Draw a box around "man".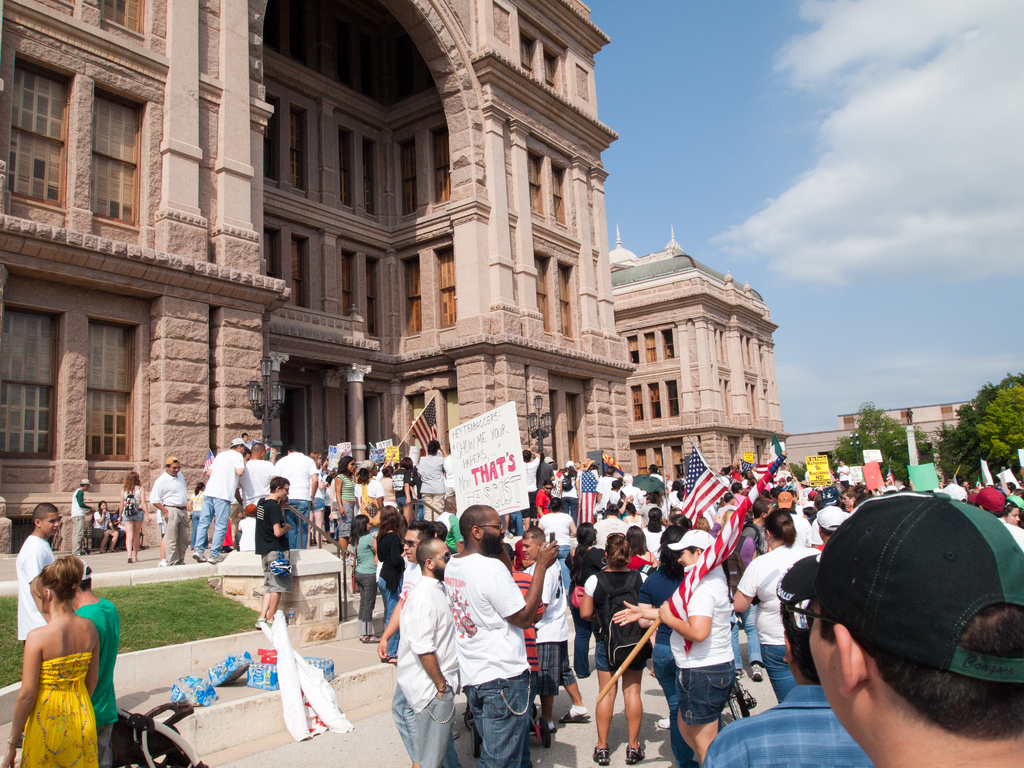
[left=752, top=481, right=1023, bottom=767].
